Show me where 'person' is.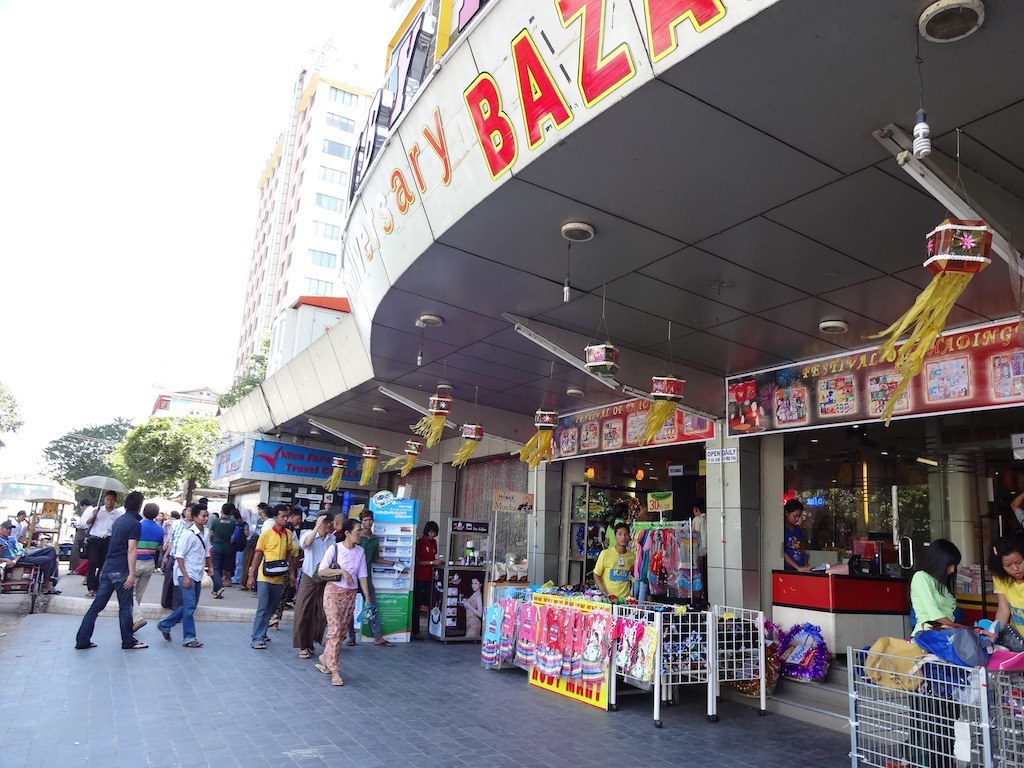
'person' is at [138, 501, 165, 602].
